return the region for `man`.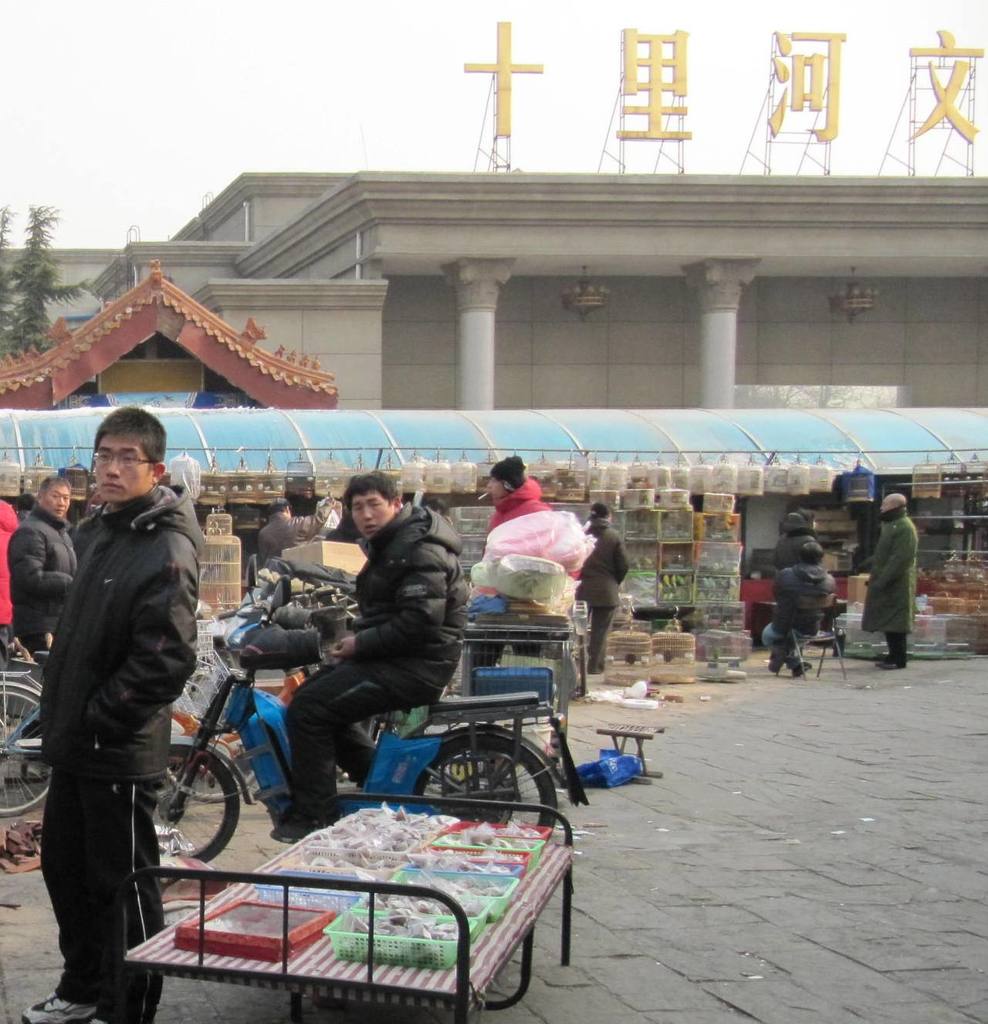
l=255, t=495, r=343, b=570.
